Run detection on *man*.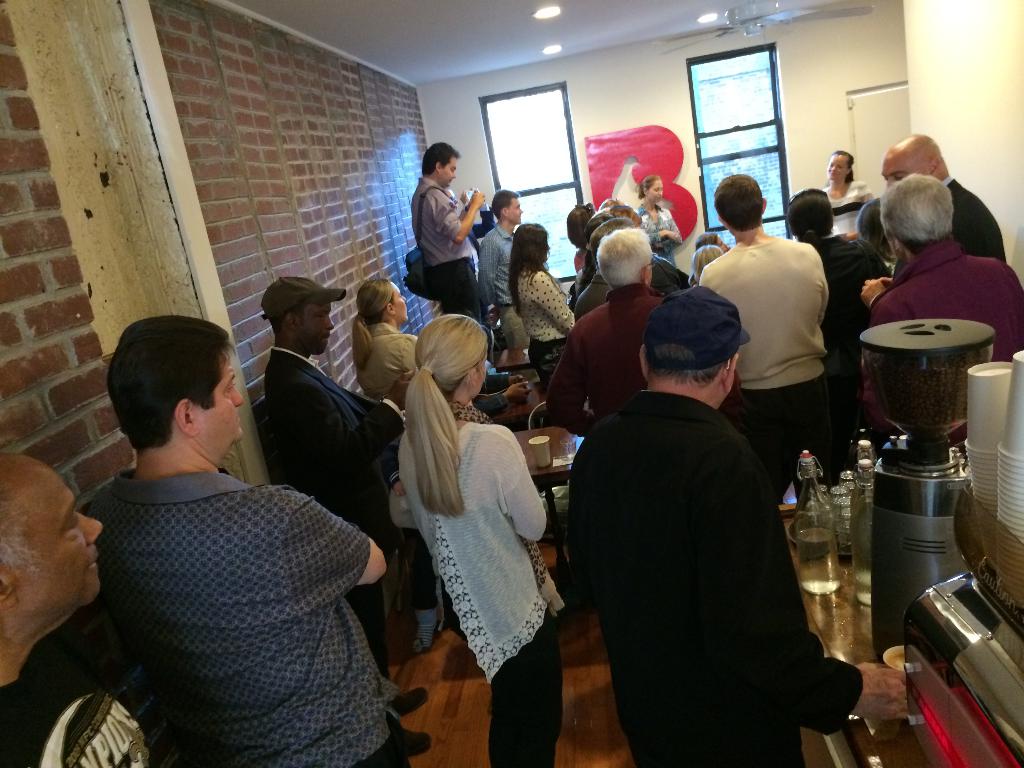
Result: [847,170,1023,440].
